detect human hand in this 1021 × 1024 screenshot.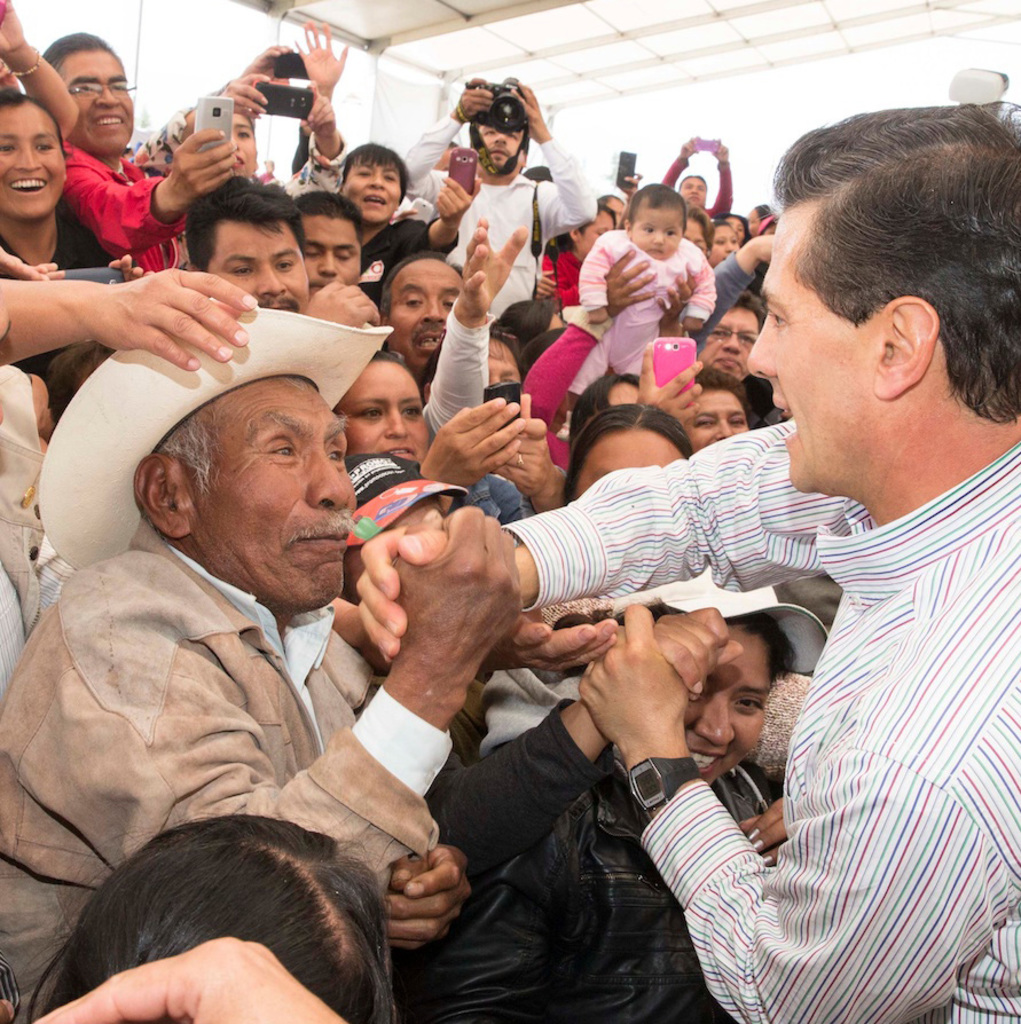
Detection: l=215, t=68, r=269, b=121.
